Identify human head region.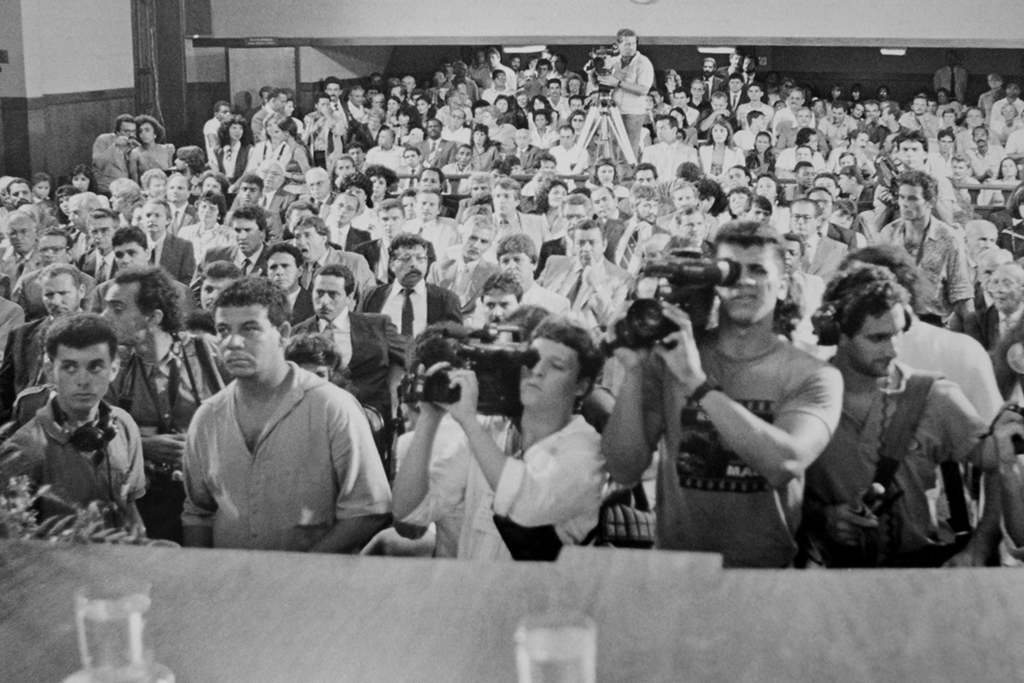
Region: 290,214,329,265.
